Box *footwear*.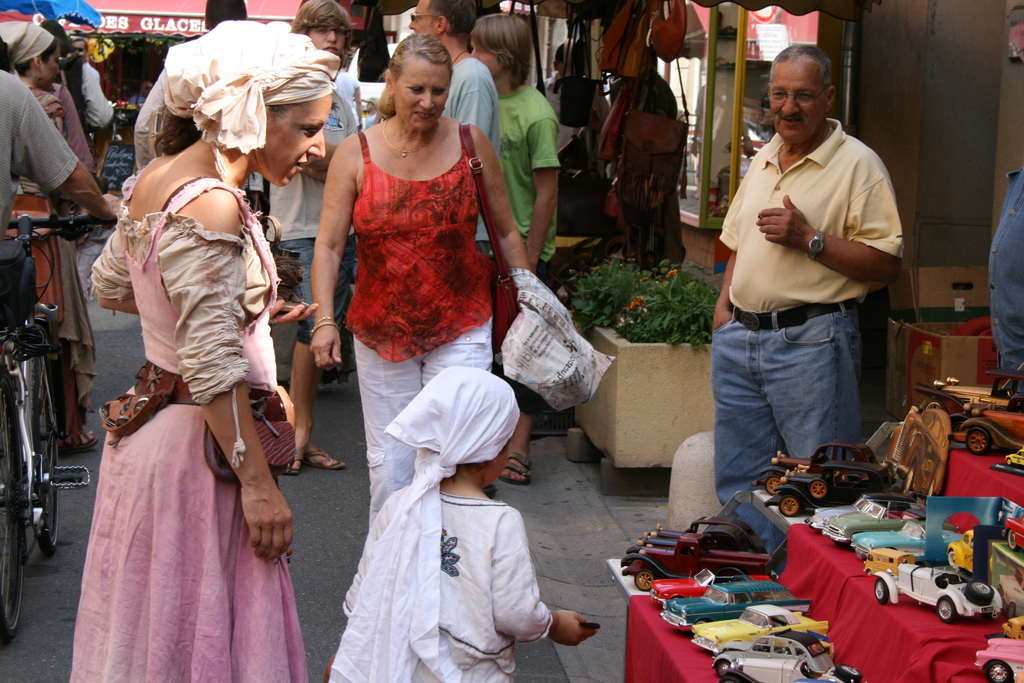
[x1=302, y1=444, x2=344, y2=473].
